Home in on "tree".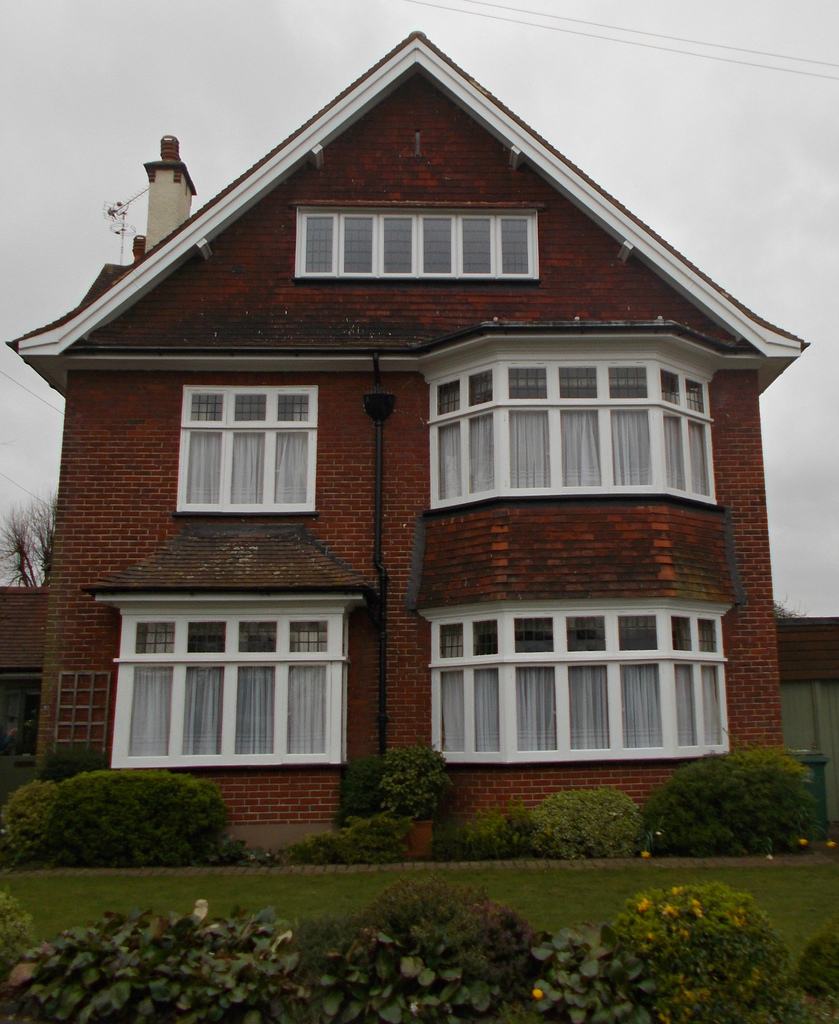
Homed in at x1=22 y1=491 x2=64 y2=577.
